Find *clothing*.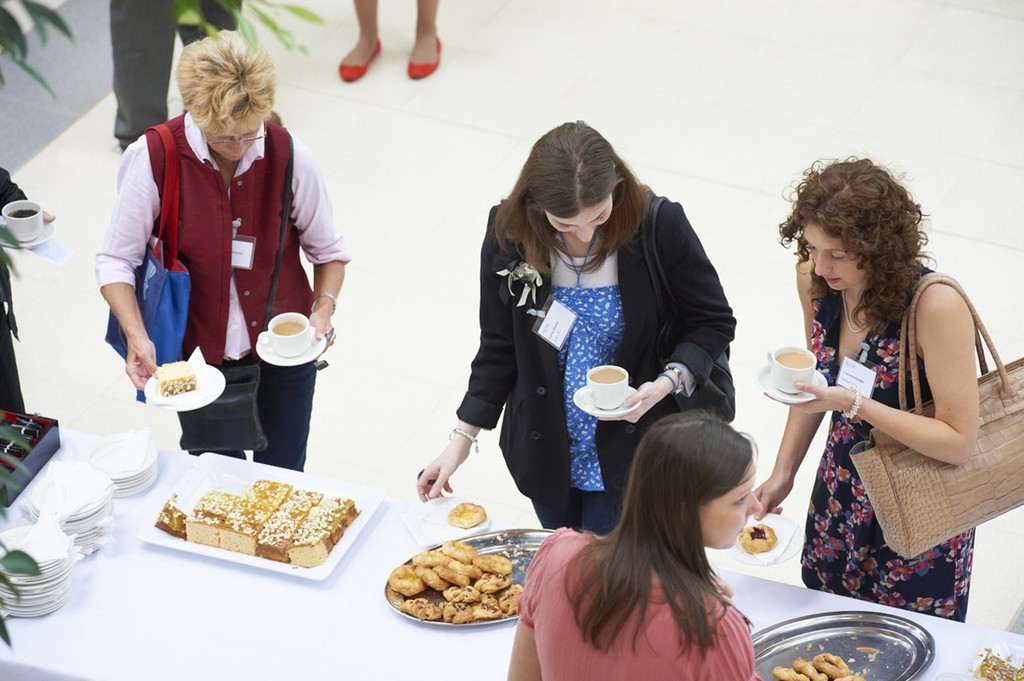
crop(89, 112, 352, 468).
